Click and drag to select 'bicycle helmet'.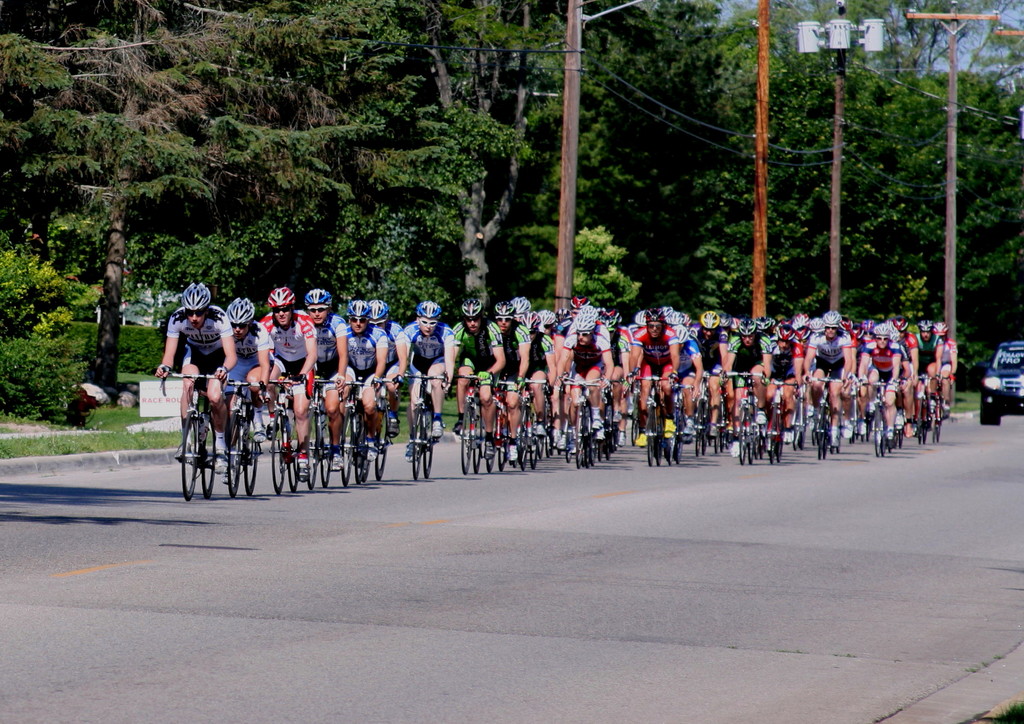
Selection: box=[778, 326, 796, 341].
